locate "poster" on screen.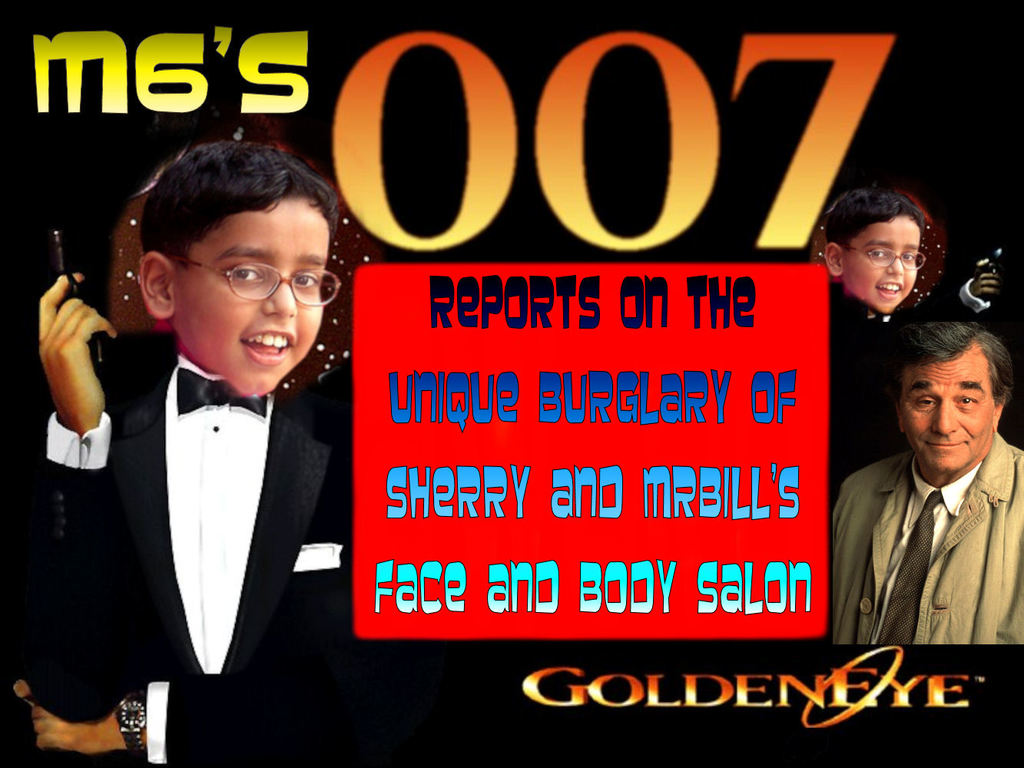
On screen at 0 0 1023 767.
